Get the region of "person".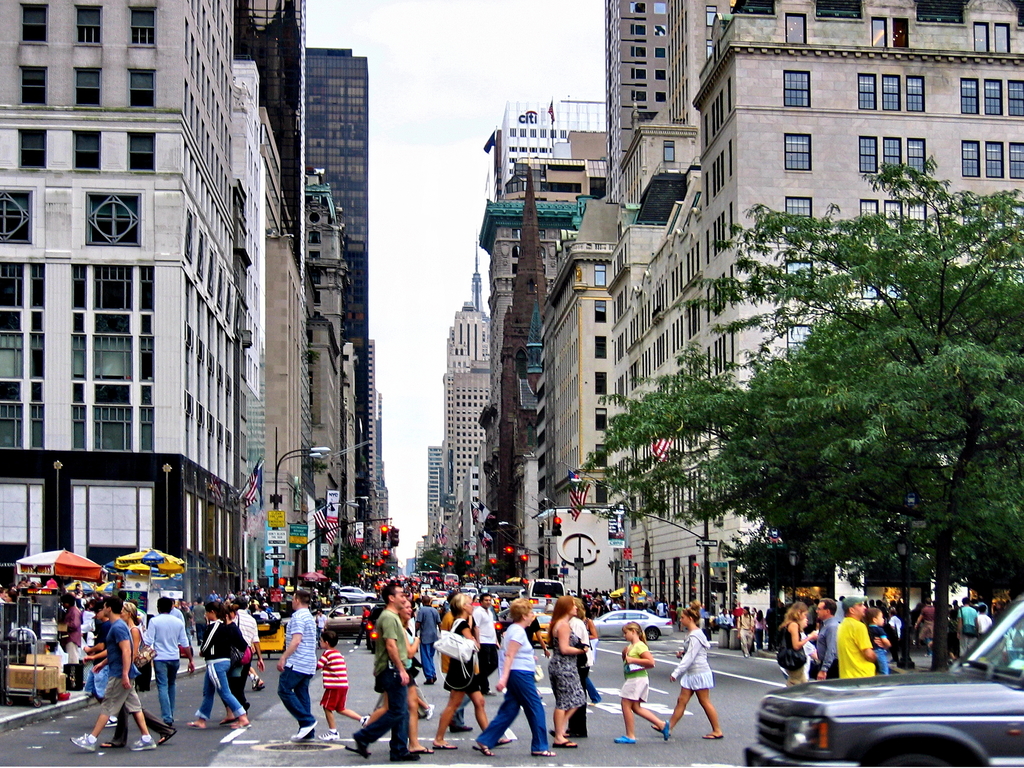
bbox=[613, 623, 675, 744].
